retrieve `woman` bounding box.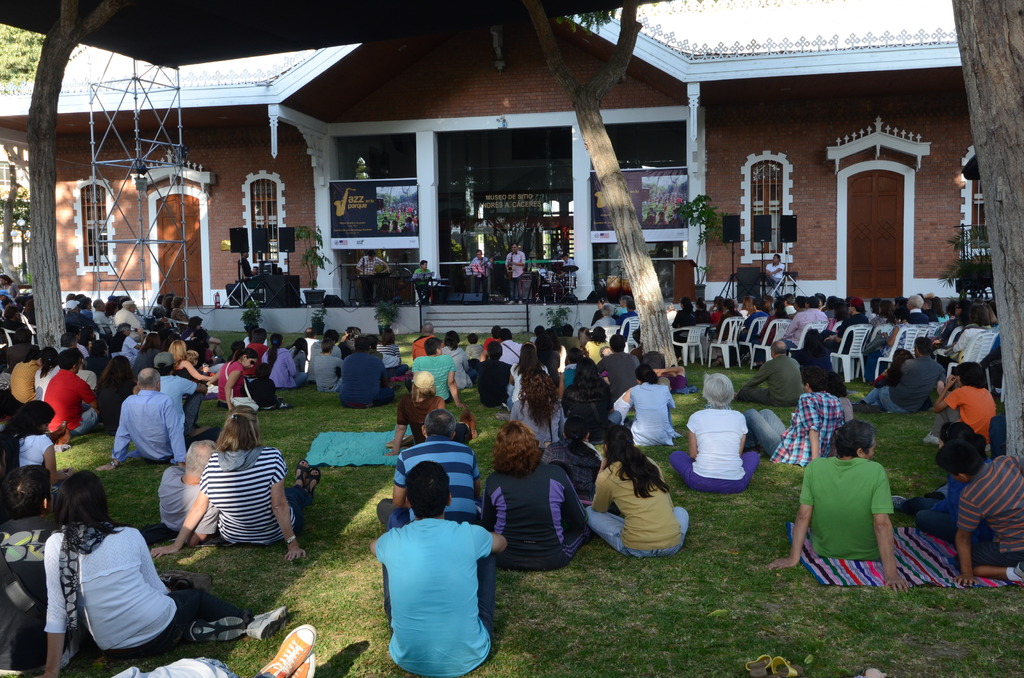
Bounding box: x1=144, y1=405, x2=320, y2=570.
